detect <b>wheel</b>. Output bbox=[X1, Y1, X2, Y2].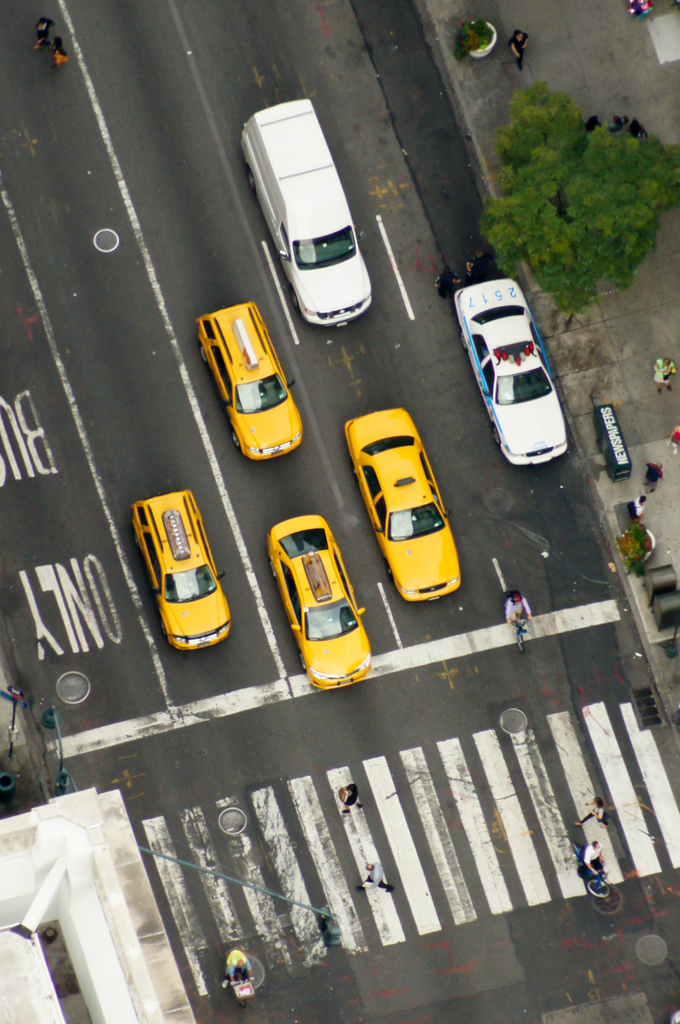
bbox=[161, 620, 164, 637].
